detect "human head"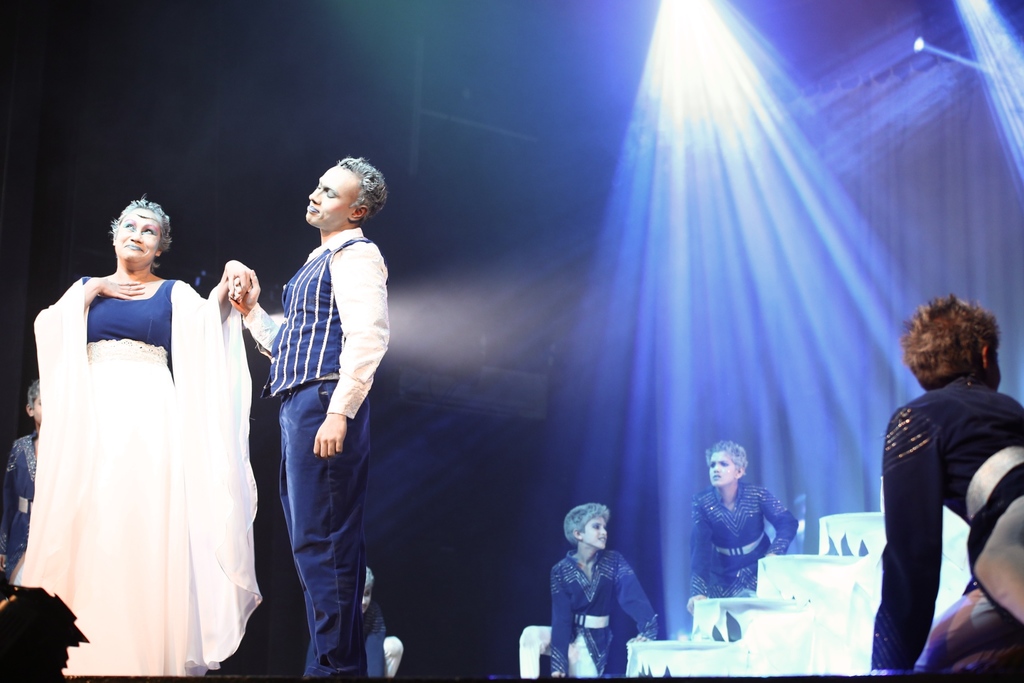
region(709, 441, 748, 489)
